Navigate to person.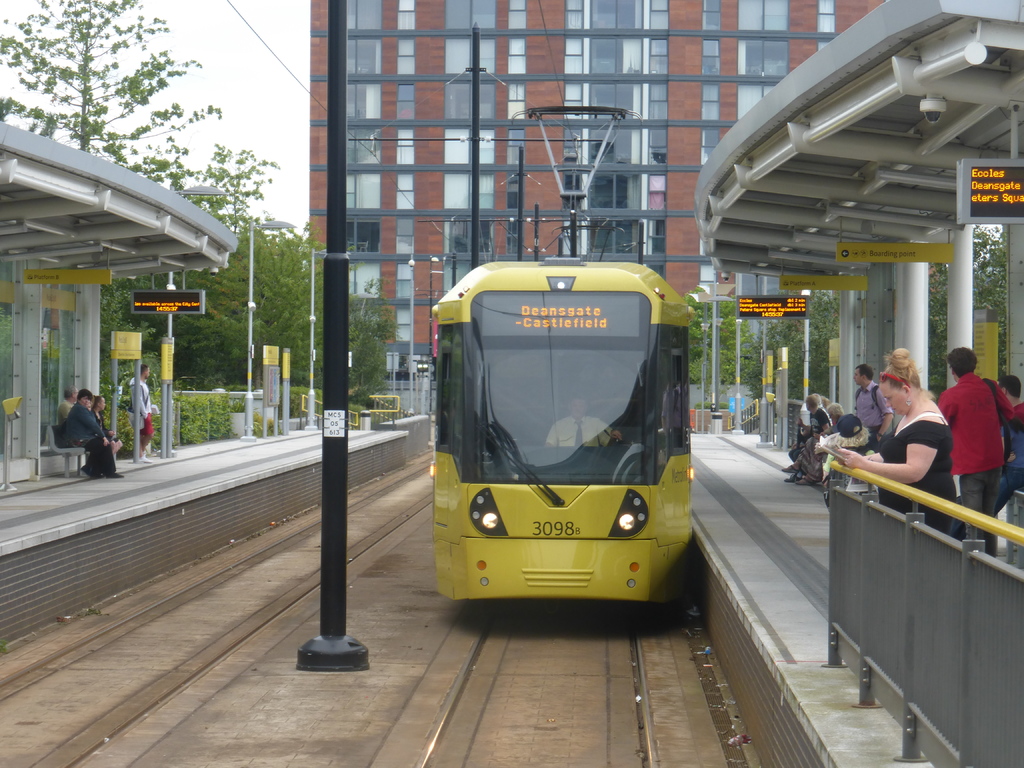
Navigation target: left=819, top=412, right=866, bottom=481.
